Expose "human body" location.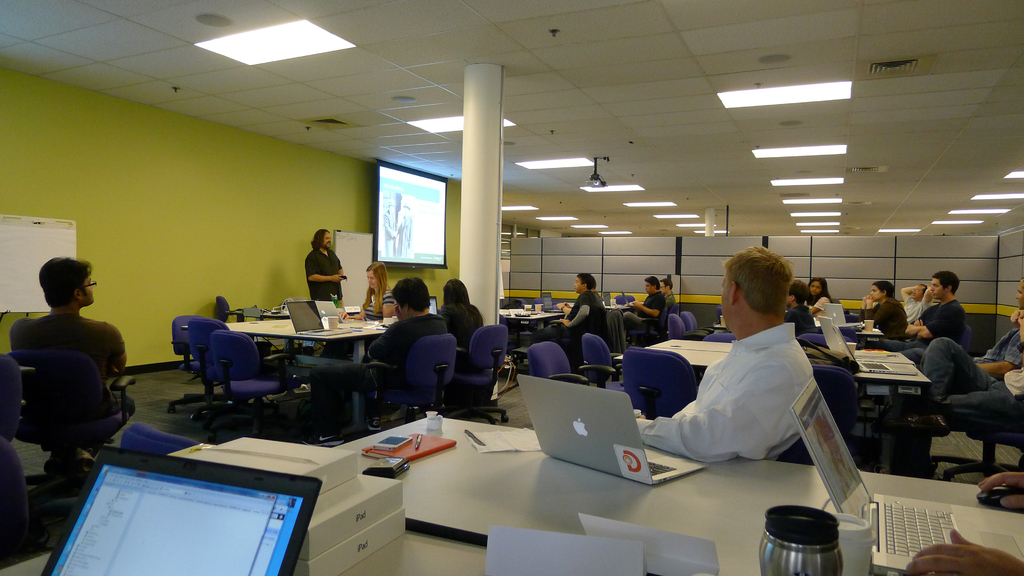
Exposed at [left=306, top=244, right=345, bottom=308].
